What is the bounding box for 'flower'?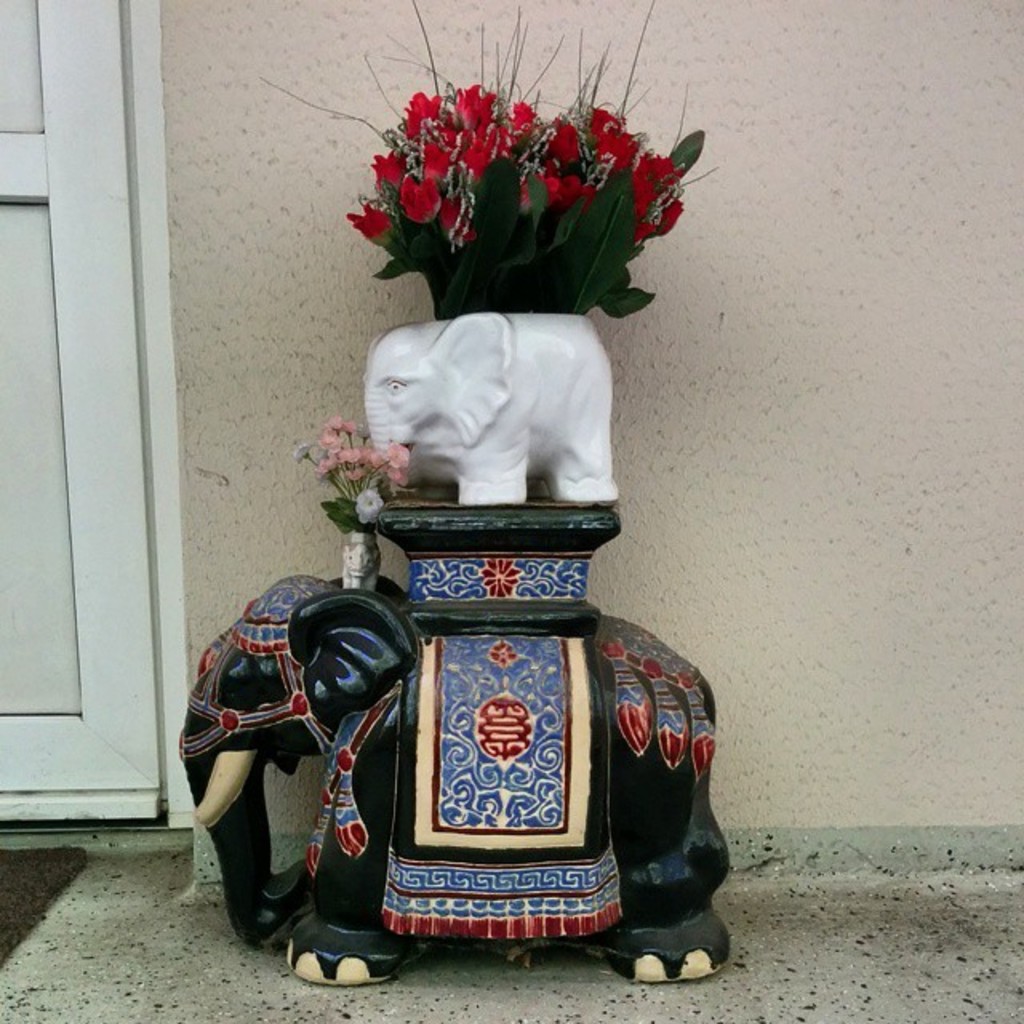
{"x1": 600, "y1": 125, "x2": 640, "y2": 162}.
